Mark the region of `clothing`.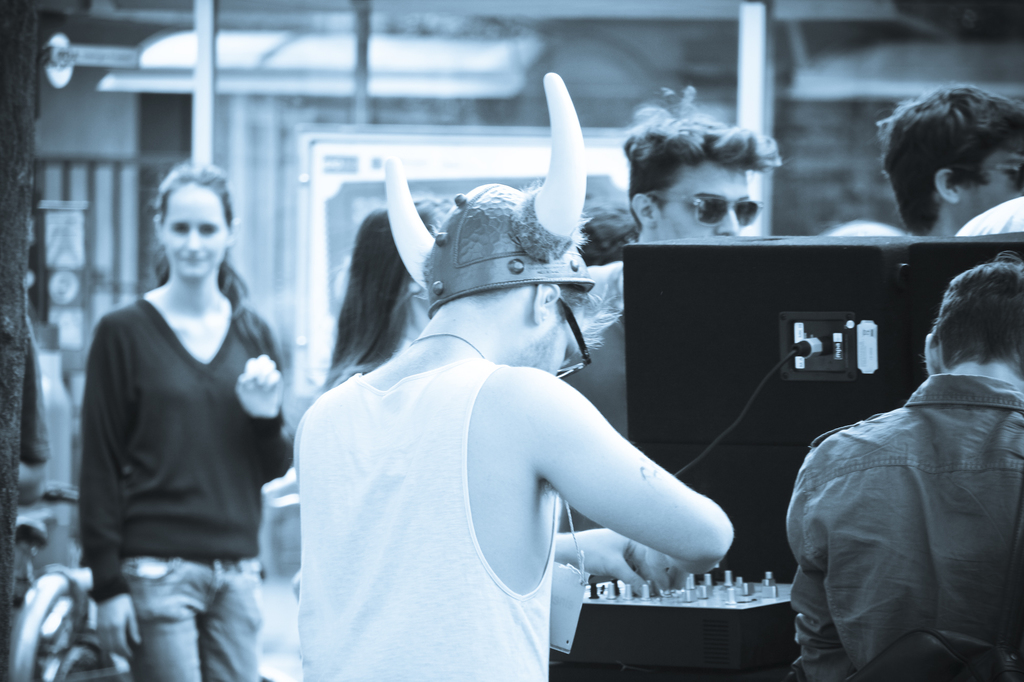
Region: l=819, t=220, r=915, b=235.
